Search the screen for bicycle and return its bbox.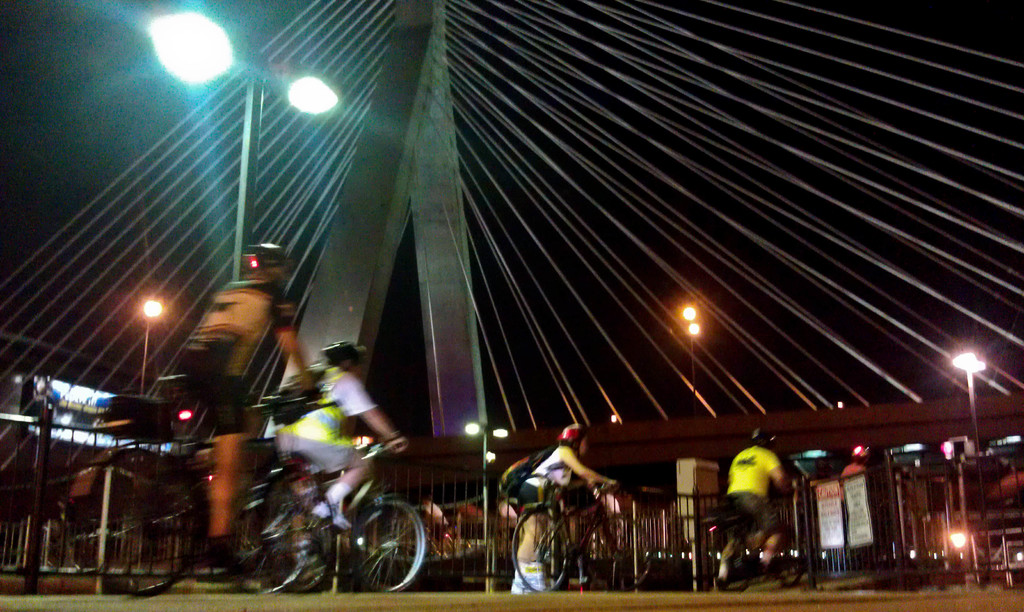
Found: select_region(705, 487, 808, 597).
